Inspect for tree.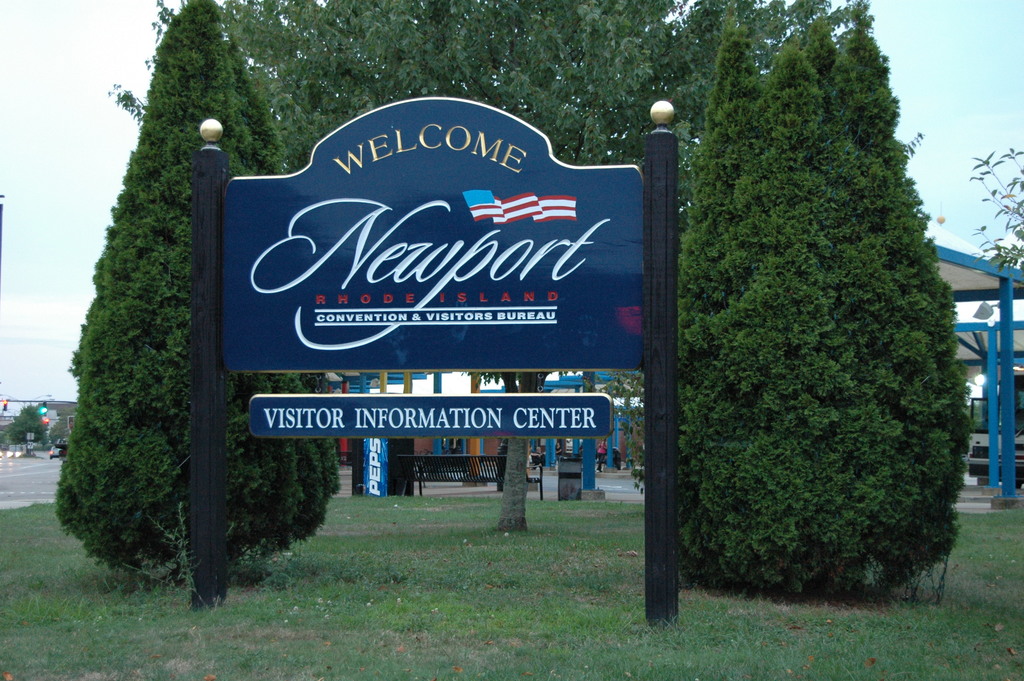
Inspection: [x1=106, y1=0, x2=925, y2=532].
